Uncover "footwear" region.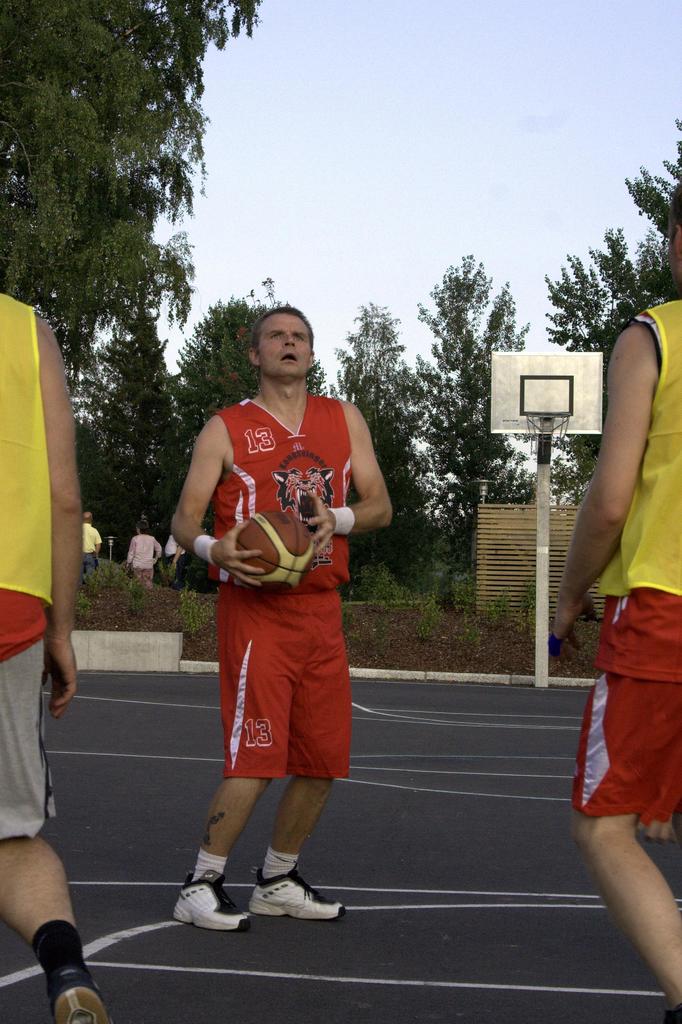
Uncovered: 169 868 251 934.
